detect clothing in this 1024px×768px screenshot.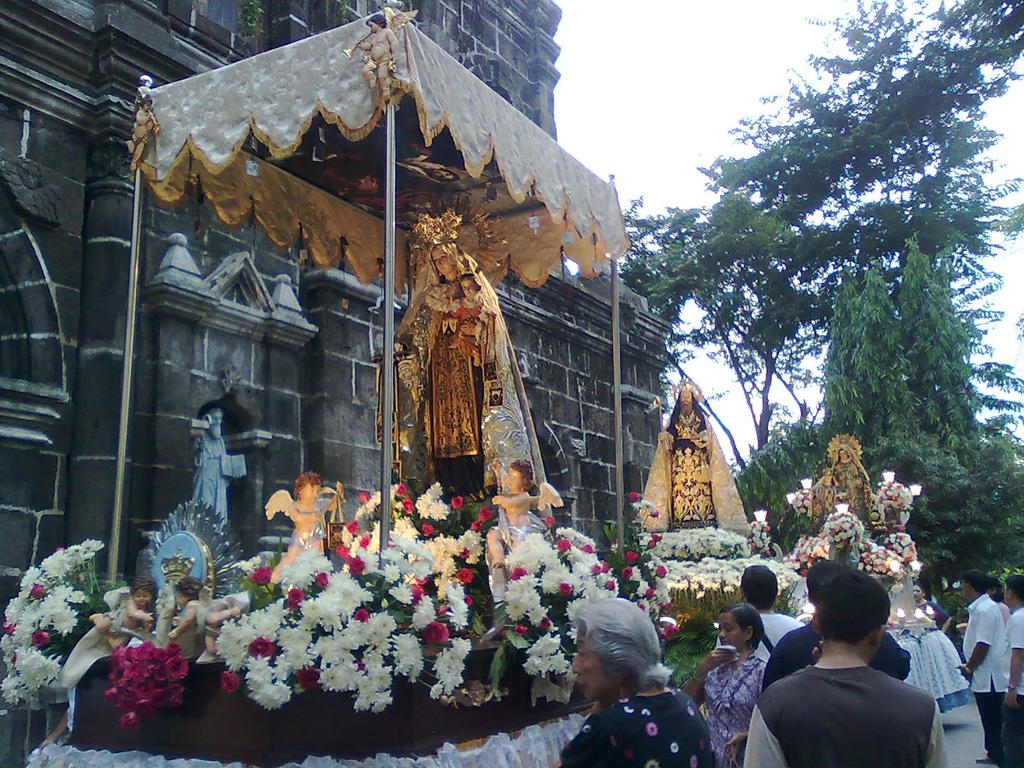
Detection: [x1=636, y1=408, x2=750, y2=529].
